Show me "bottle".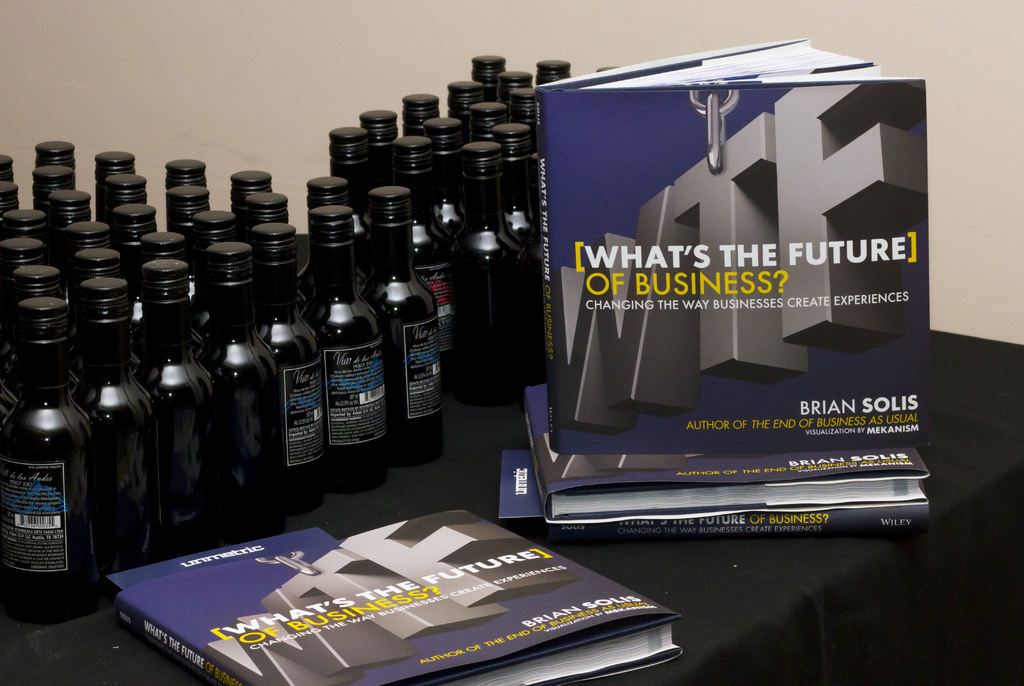
"bottle" is here: (left=497, top=69, right=535, bottom=97).
